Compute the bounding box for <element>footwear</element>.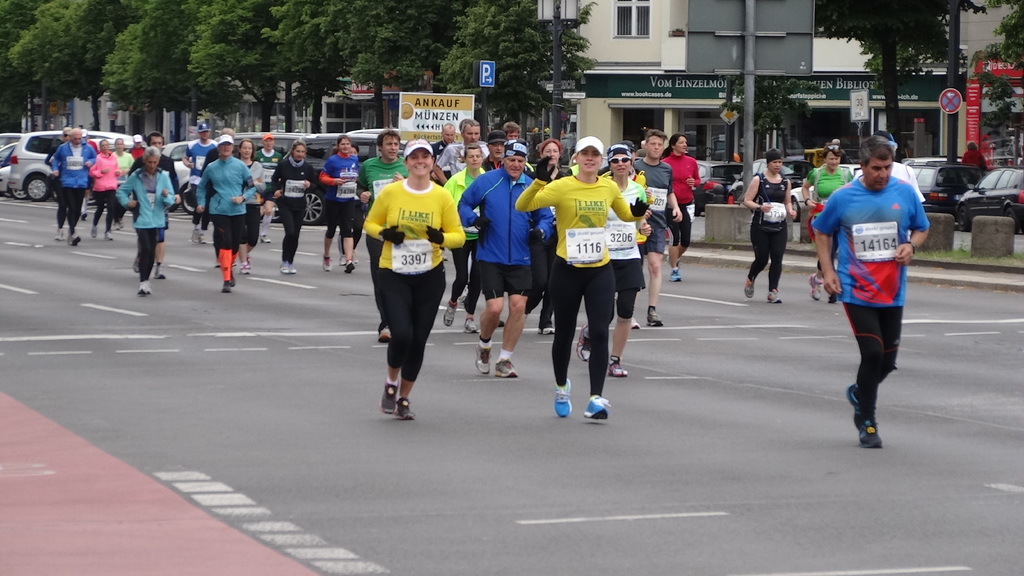
[x1=221, y1=277, x2=230, y2=290].
